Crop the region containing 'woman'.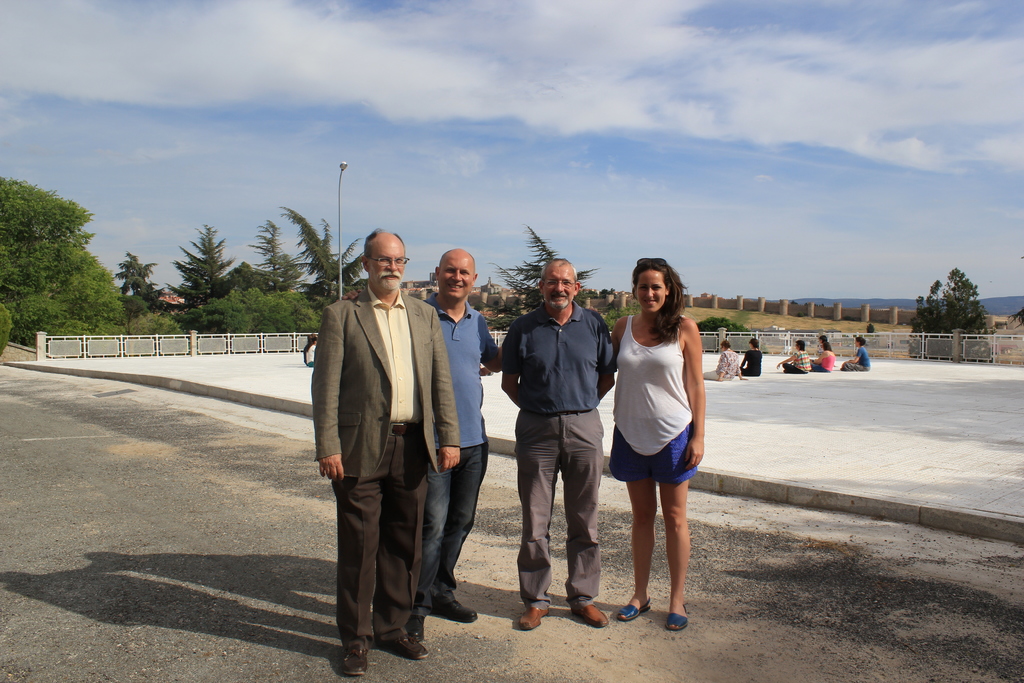
Crop region: <box>607,249,717,626</box>.
